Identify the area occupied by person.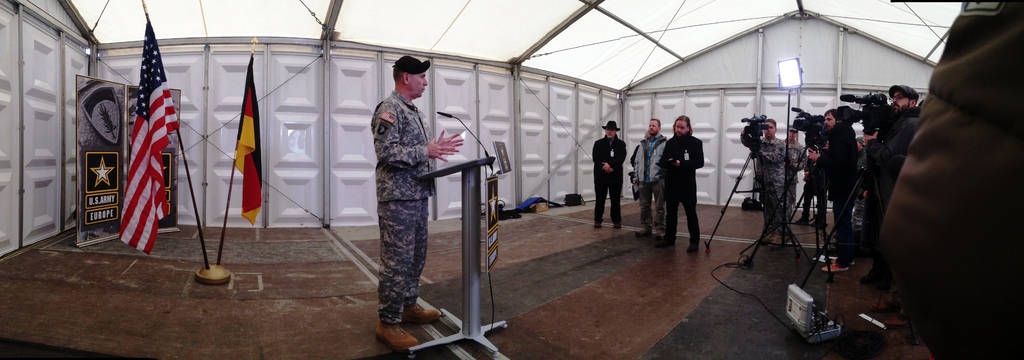
Area: bbox=[641, 117, 715, 256].
